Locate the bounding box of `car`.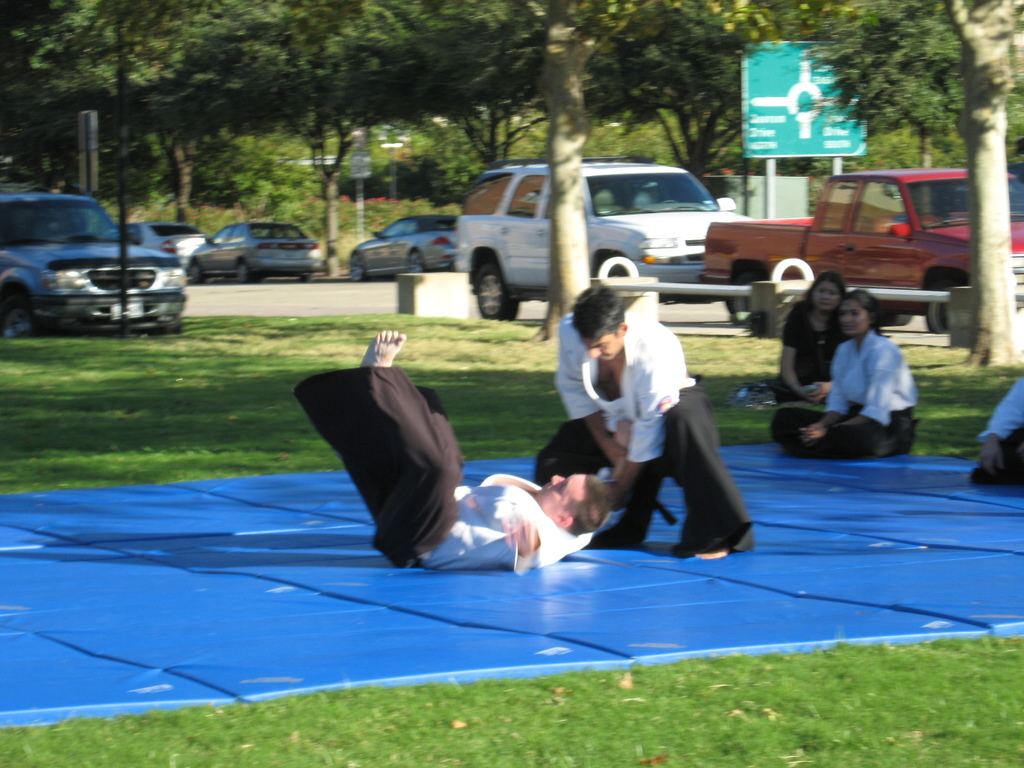
Bounding box: l=426, t=158, r=783, b=317.
